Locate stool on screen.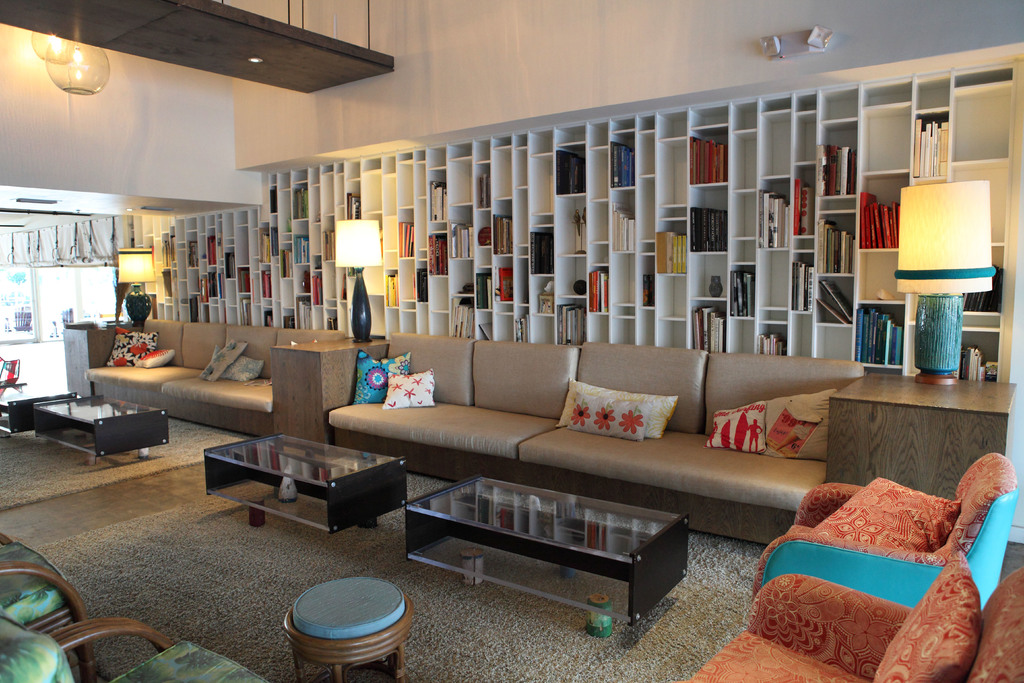
On screen at 287/575/417/682.
